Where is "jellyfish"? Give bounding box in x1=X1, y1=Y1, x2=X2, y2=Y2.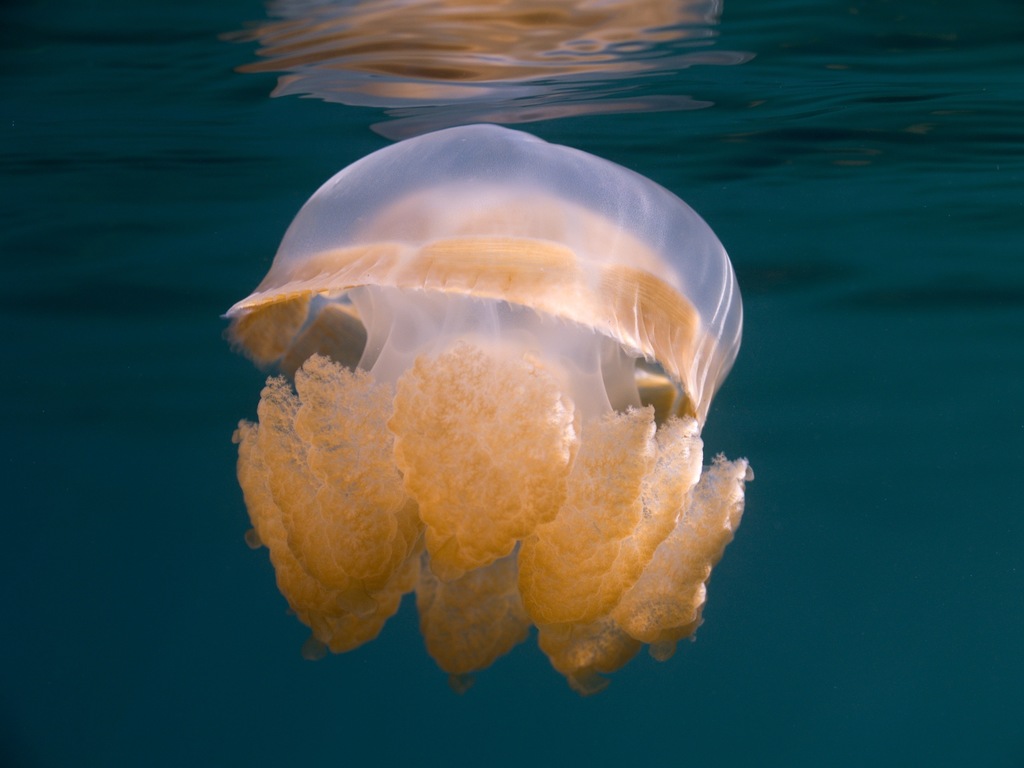
x1=212, y1=121, x2=758, y2=699.
